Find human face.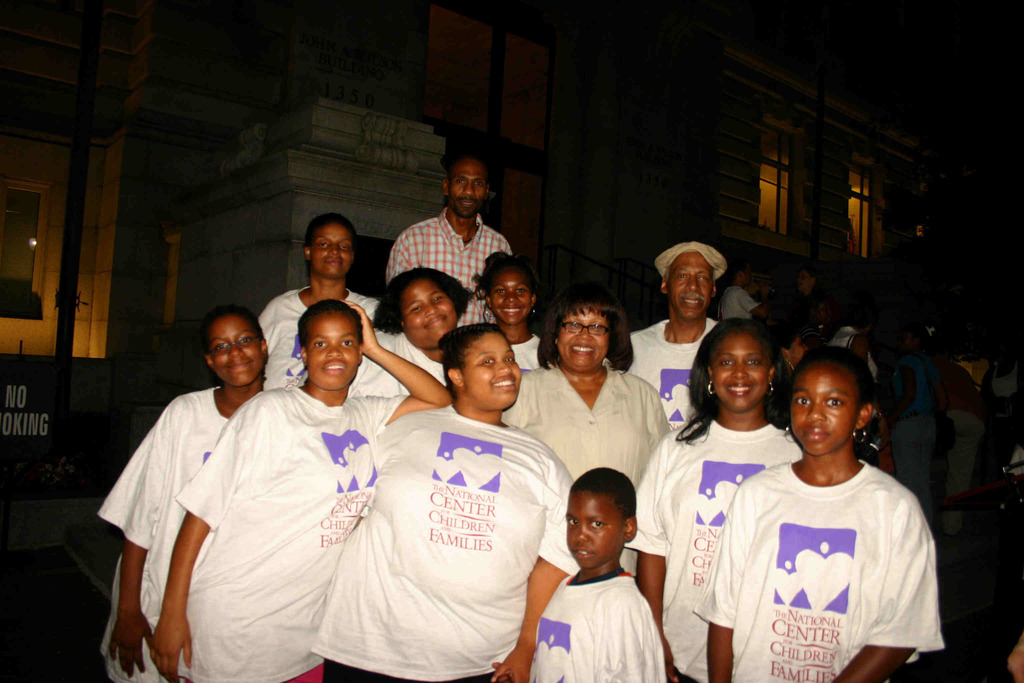
Rect(710, 331, 769, 409).
